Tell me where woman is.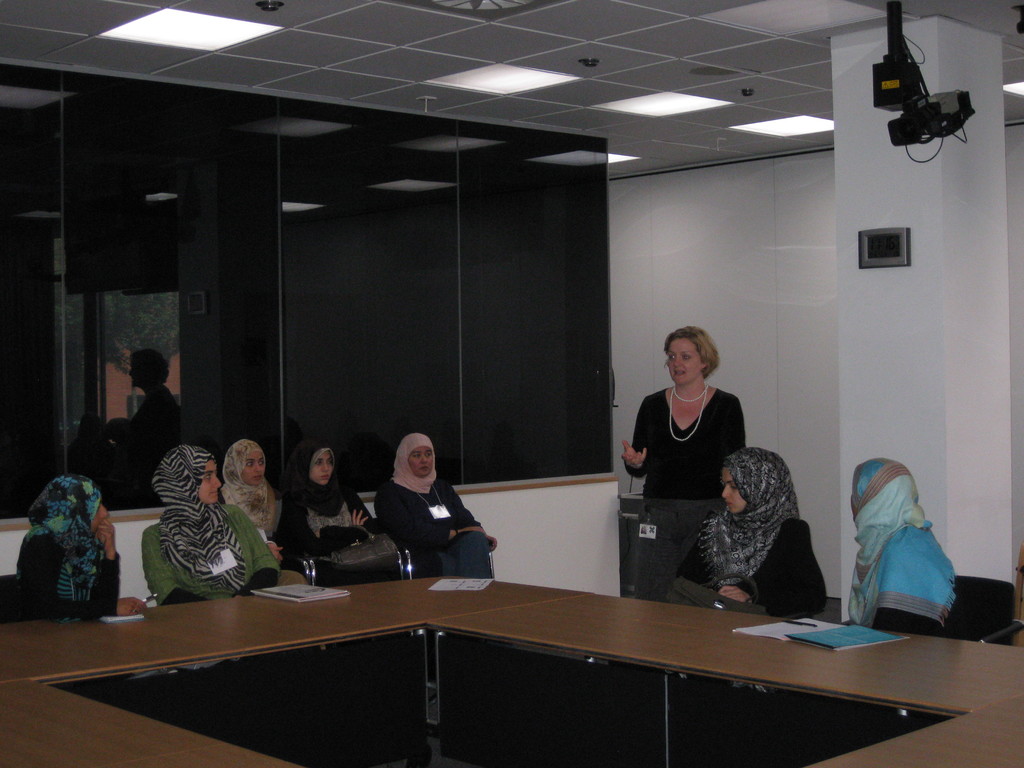
woman is at region(13, 474, 120, 621).
